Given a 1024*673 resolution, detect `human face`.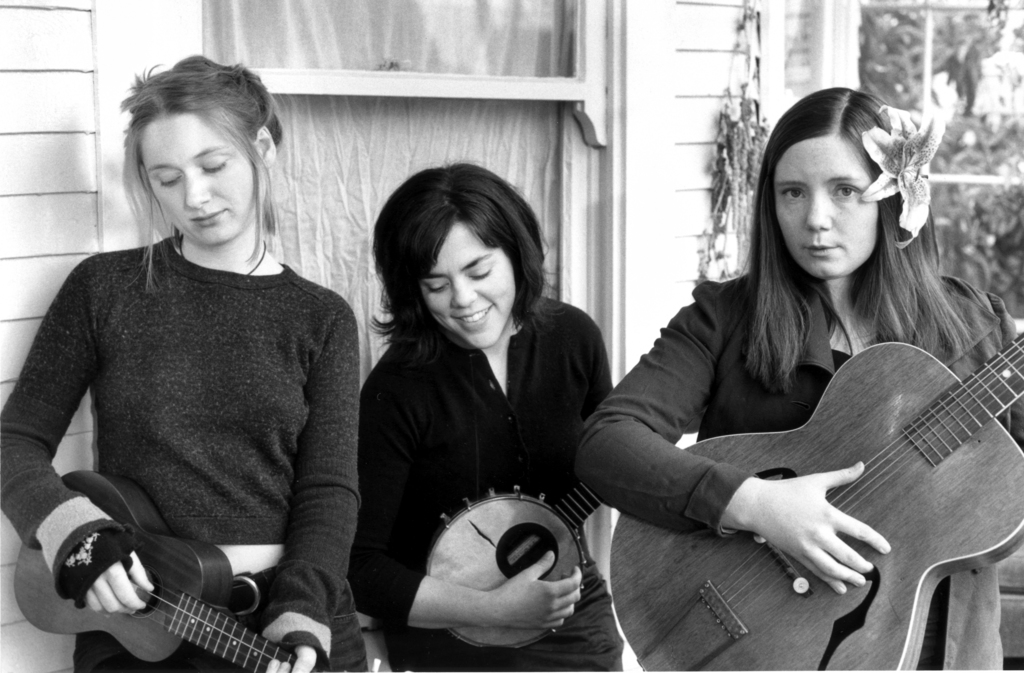
771:137:876:281.
